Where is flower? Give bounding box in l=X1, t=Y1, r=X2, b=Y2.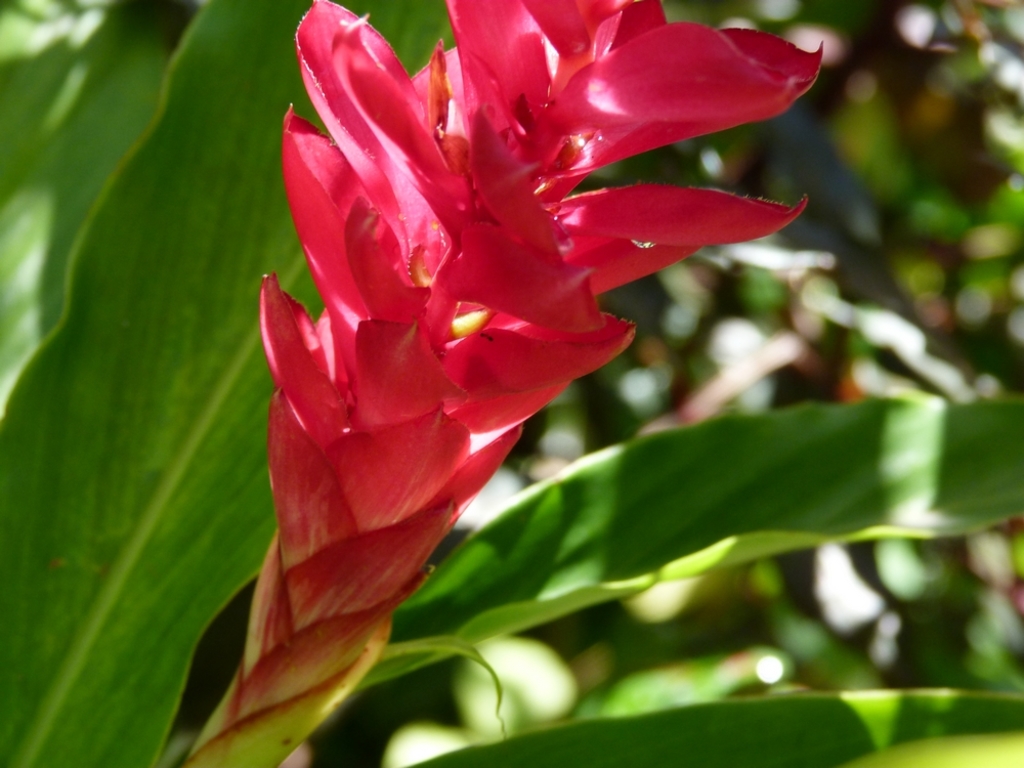
l=204, t=8, r=705, b=676.
